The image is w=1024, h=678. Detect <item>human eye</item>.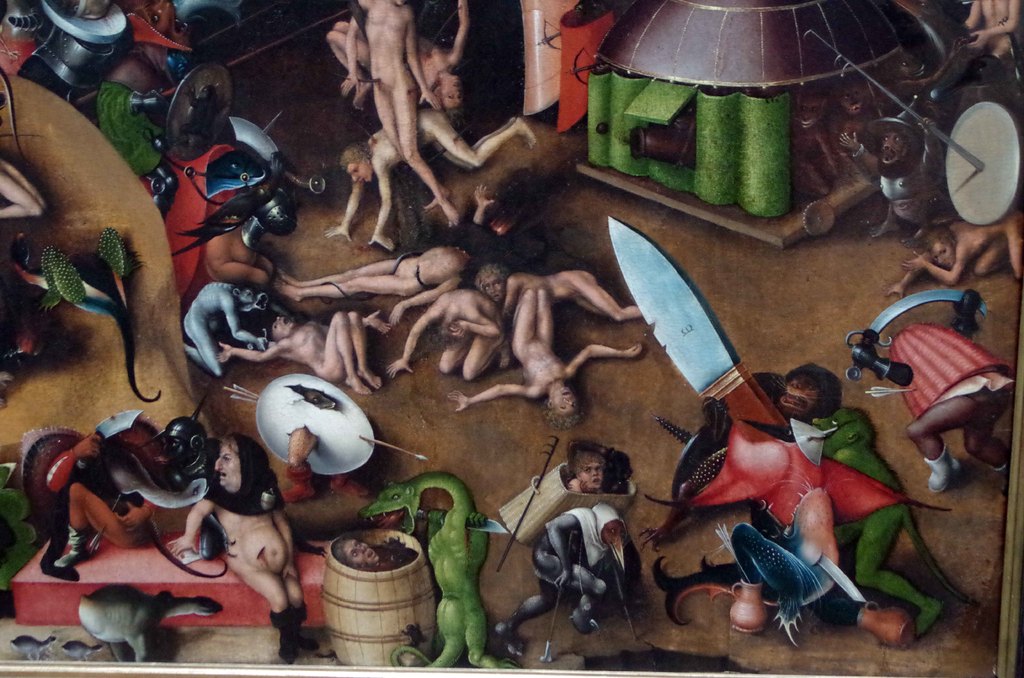
Detection: {"left": 349, "top": 546, "right": 357, "bottom": 558}.
